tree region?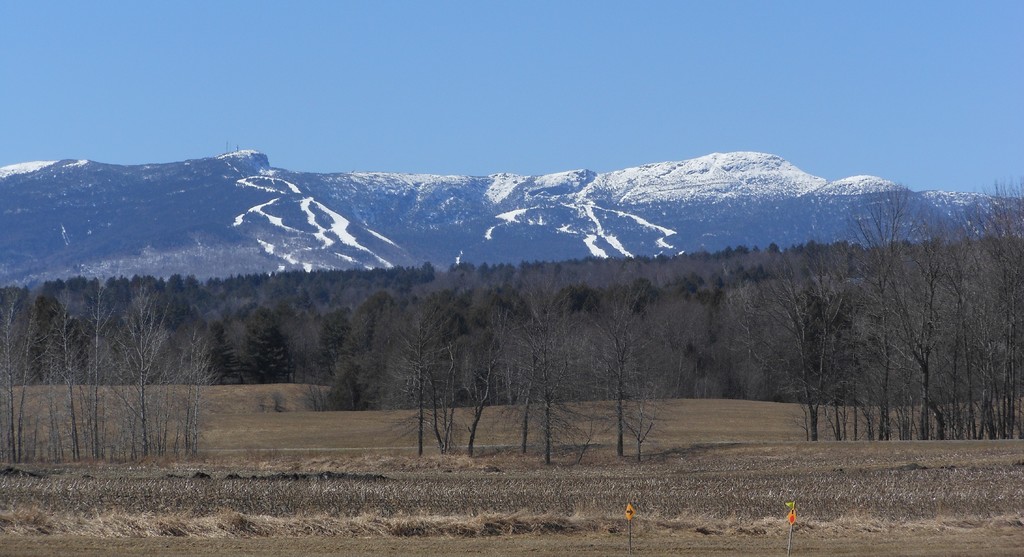
[81,264,120,461]
